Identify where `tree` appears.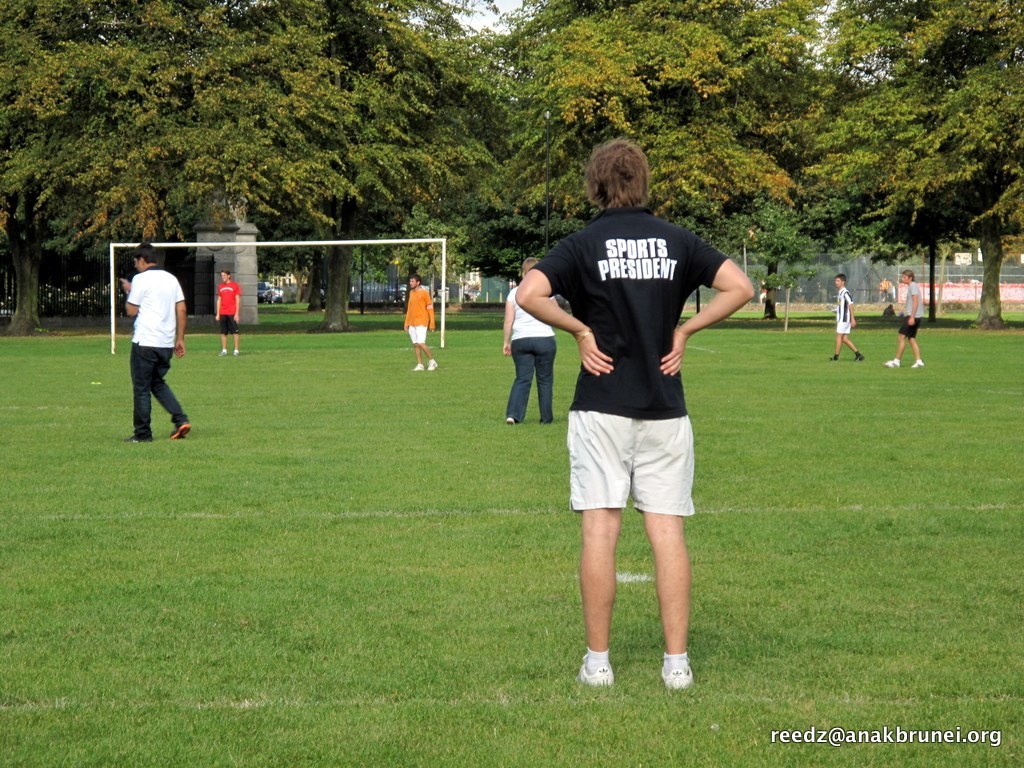
Appears at <bbox>0, 0, 494, 339</bbox>.
